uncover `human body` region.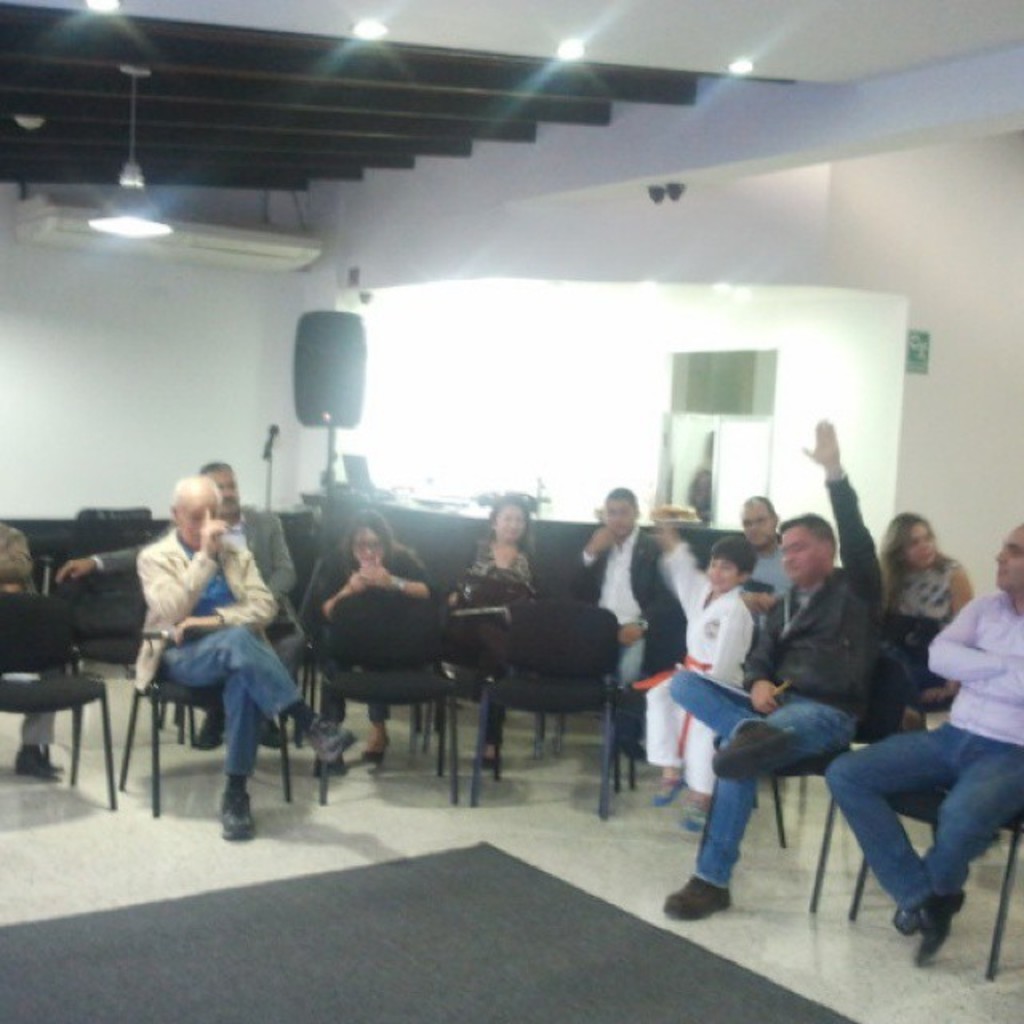
Uncovered: [x1=880, y1=550, x2=982, y2=733].
